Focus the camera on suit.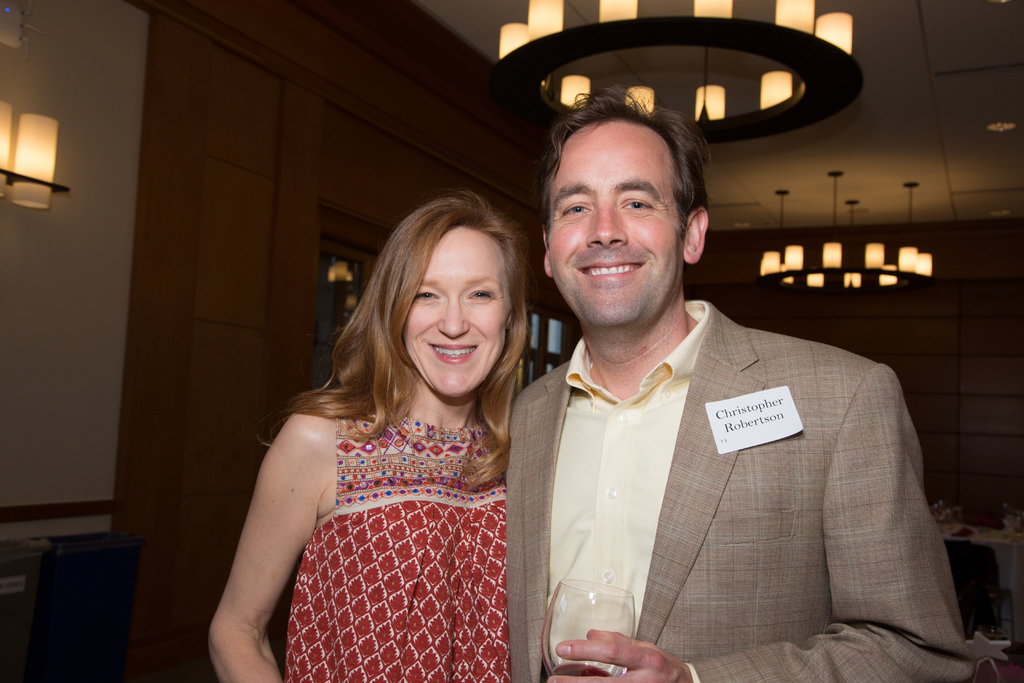
Focus region: locate(497, 284, 975, 682).
